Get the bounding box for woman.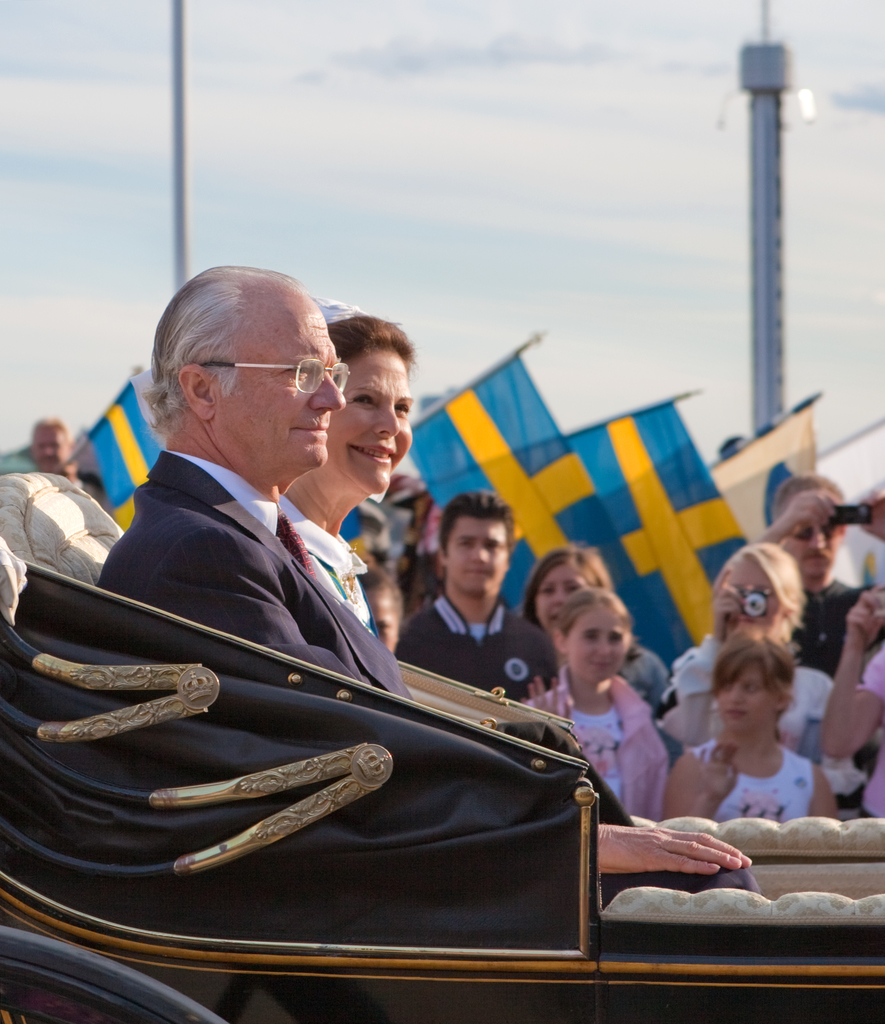
672/544/836/758.
